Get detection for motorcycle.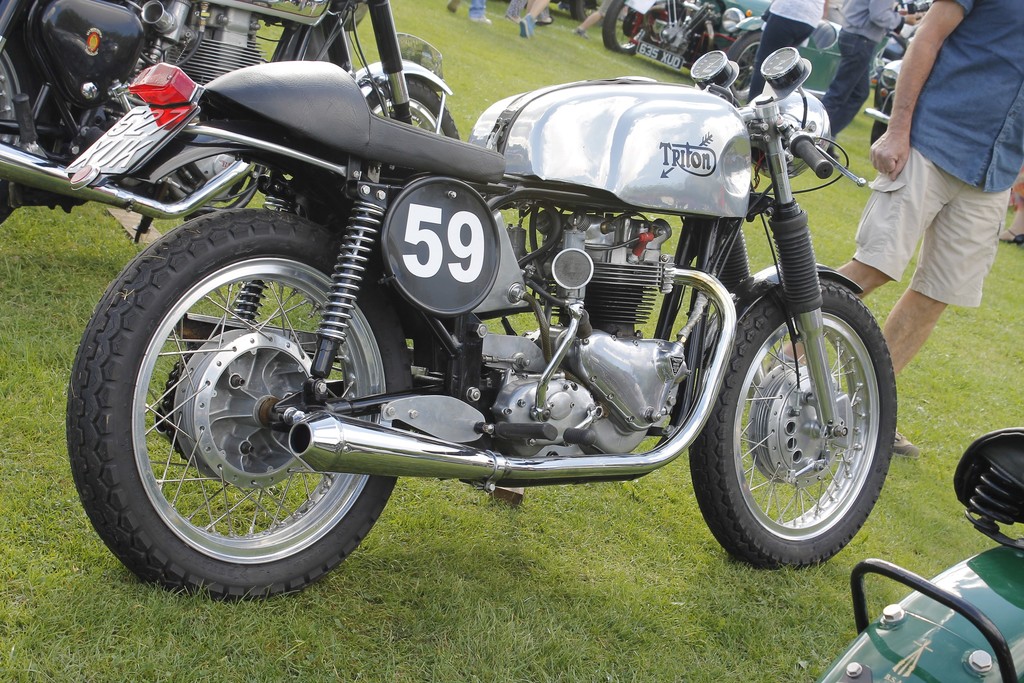
Detection: box(814, 425, 1023, 682).
